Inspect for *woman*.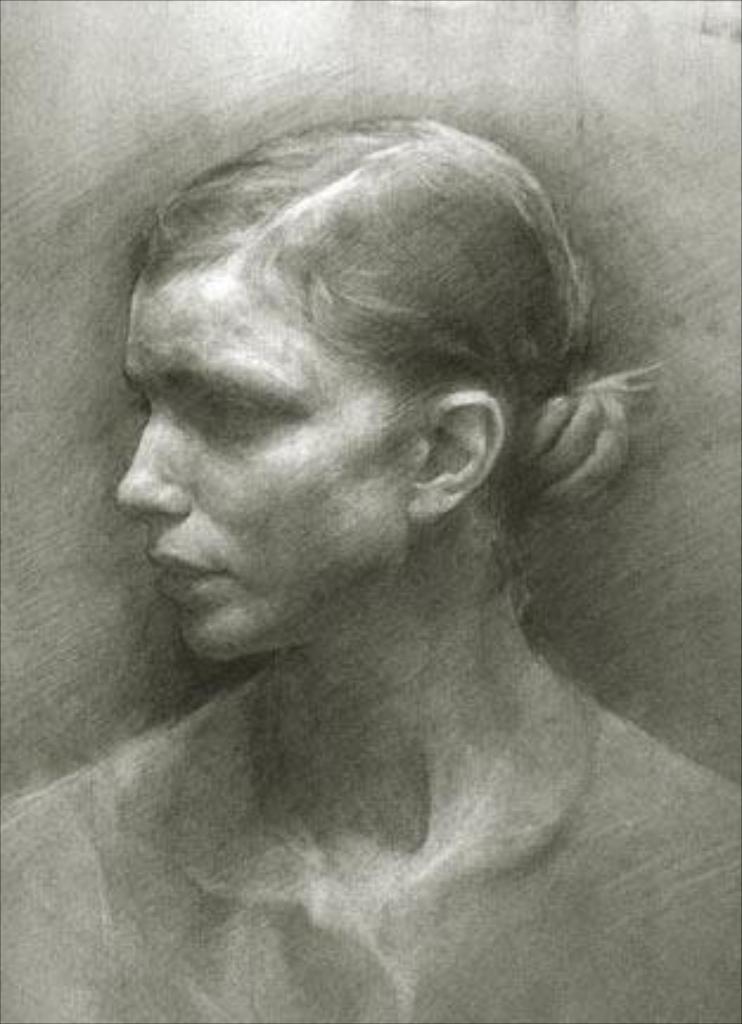
Inspection: x1=0, y1=26, x2=699, y2=993.
